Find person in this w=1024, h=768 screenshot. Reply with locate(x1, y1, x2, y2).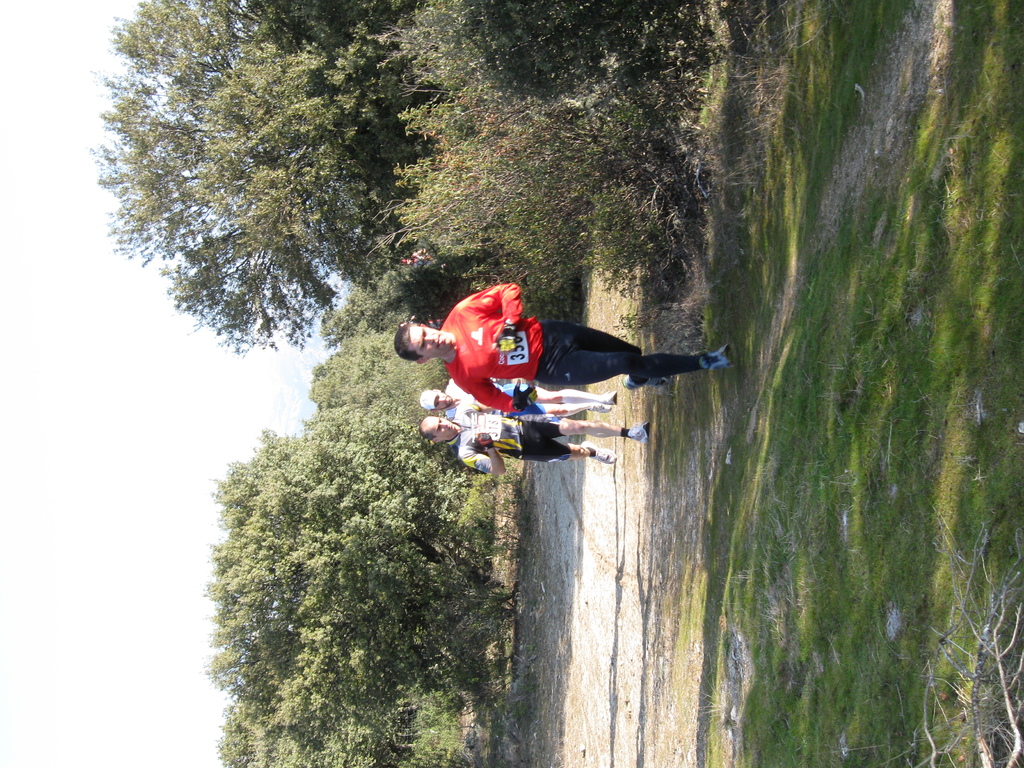
locate(422, 372, 620, 424).
